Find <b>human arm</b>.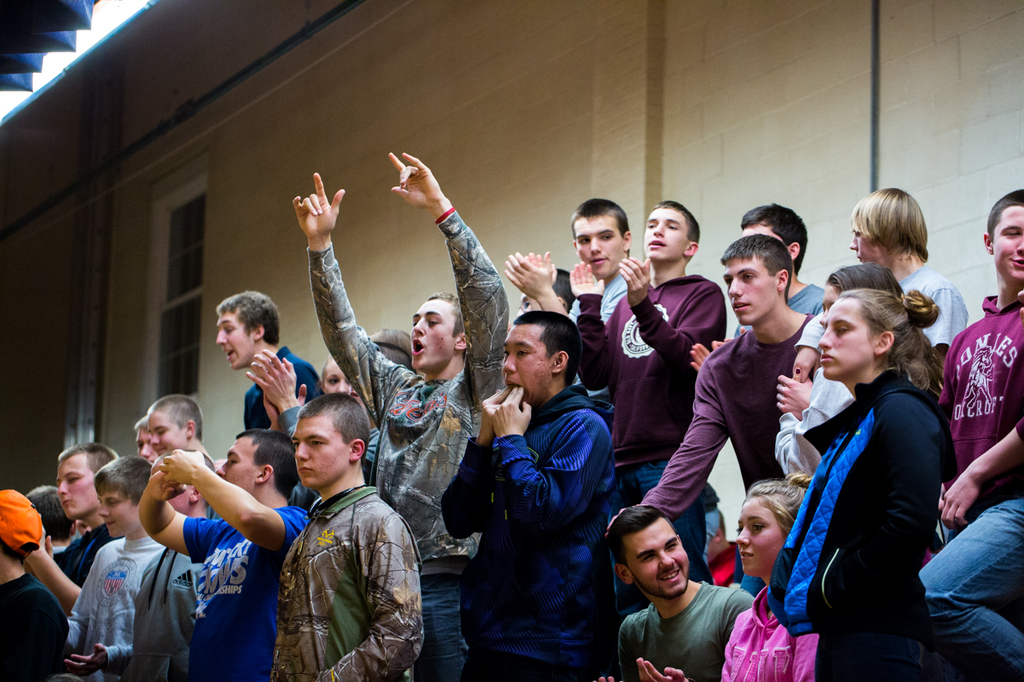
<box>616,251,734,371</box>.
